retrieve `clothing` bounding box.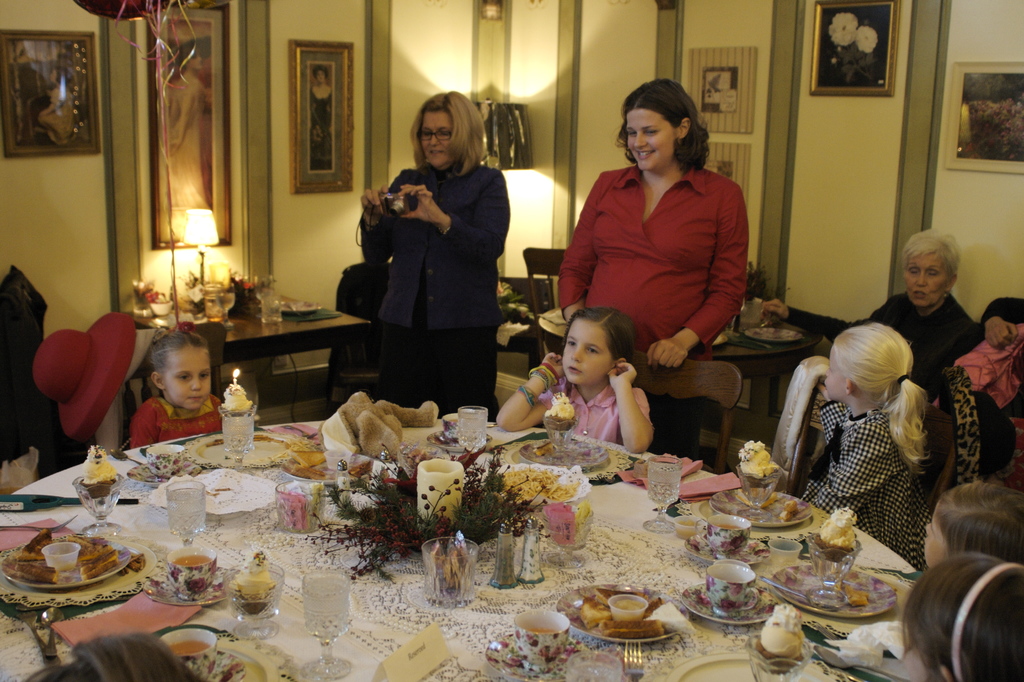
Bounding box: 806,419,902,529.
